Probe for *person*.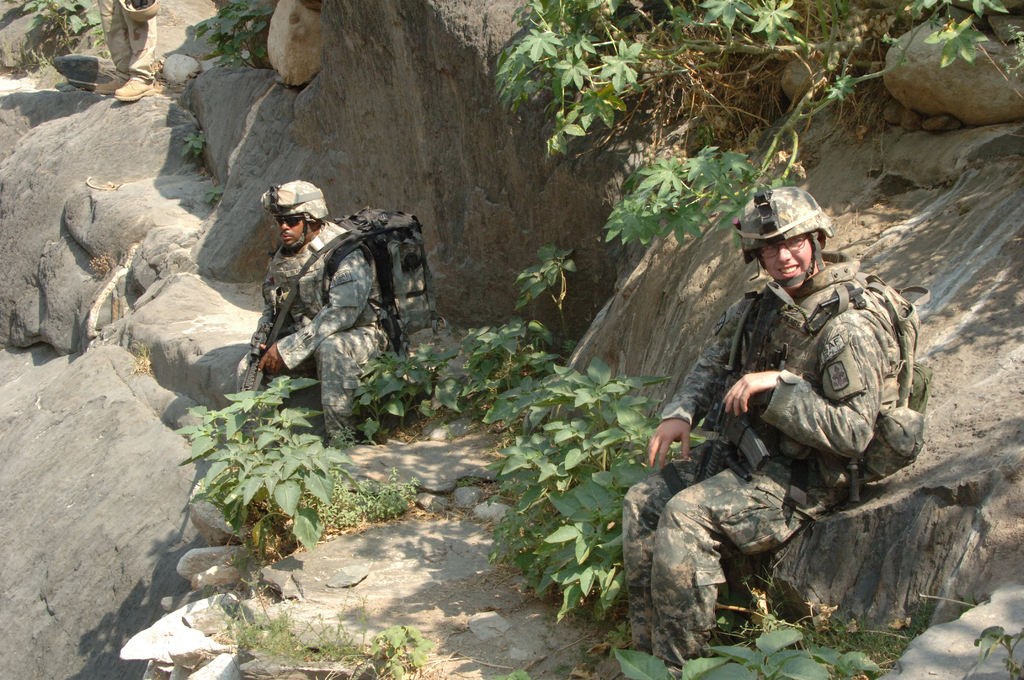
Probe result: (622,179,902,679).
